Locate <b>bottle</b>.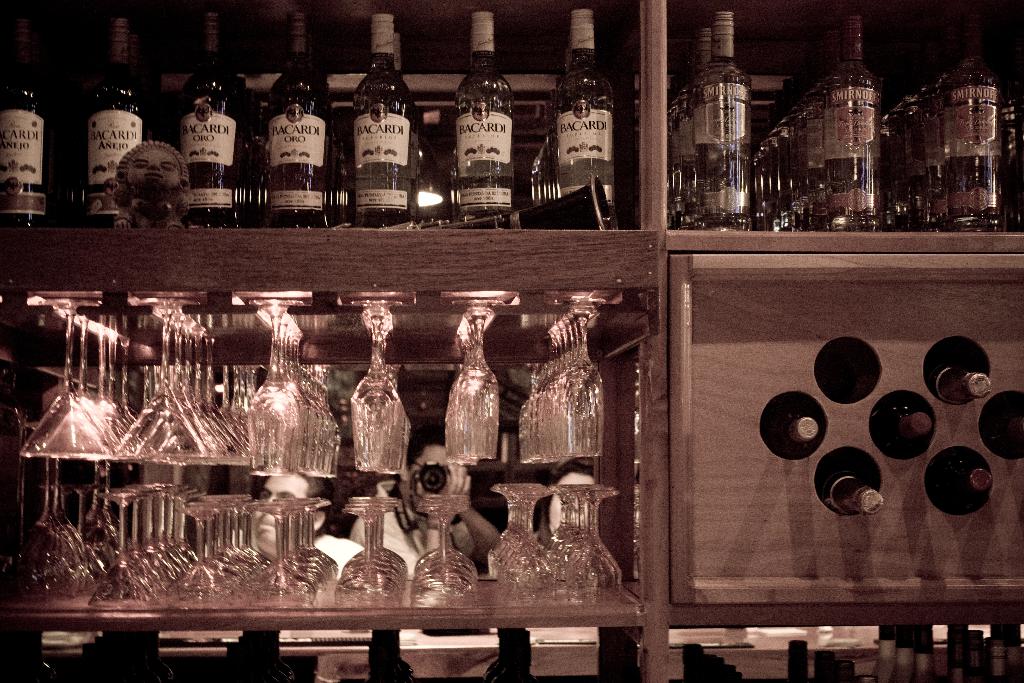
Bounding box: {"x1": 412, "y1": 461, "x2": 461, "y2": 530}.
